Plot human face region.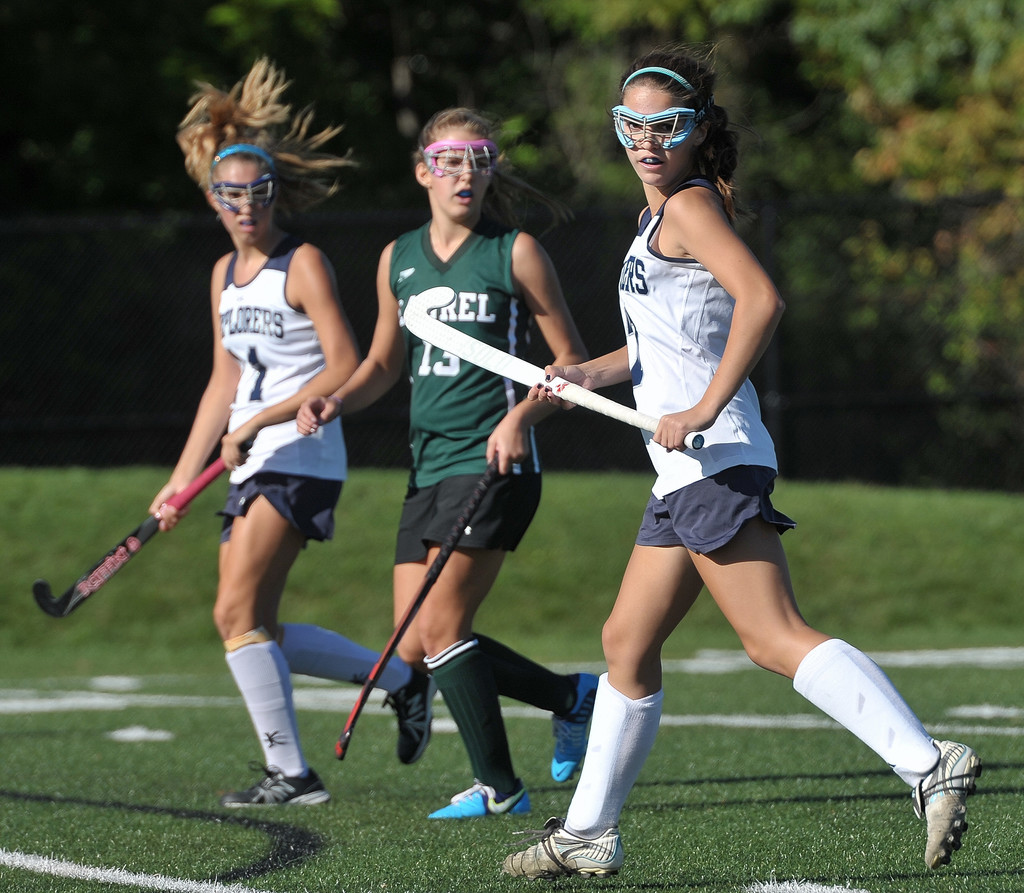
Plotted at box=[621, 86, 692, 187].
